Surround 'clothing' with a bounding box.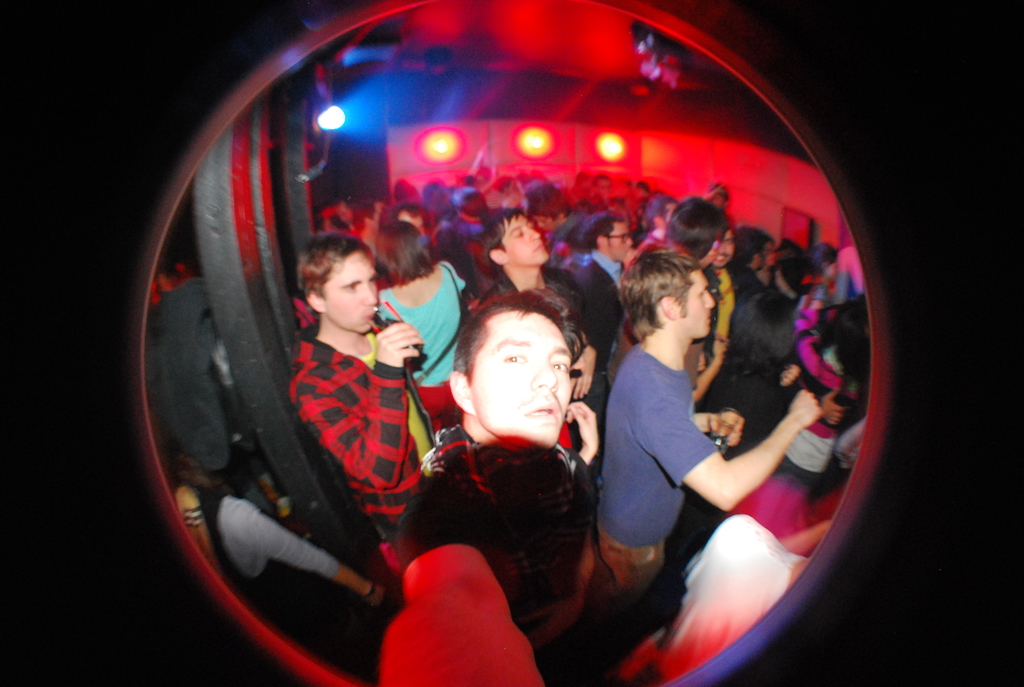
rect(596, 332, 750, 623).
